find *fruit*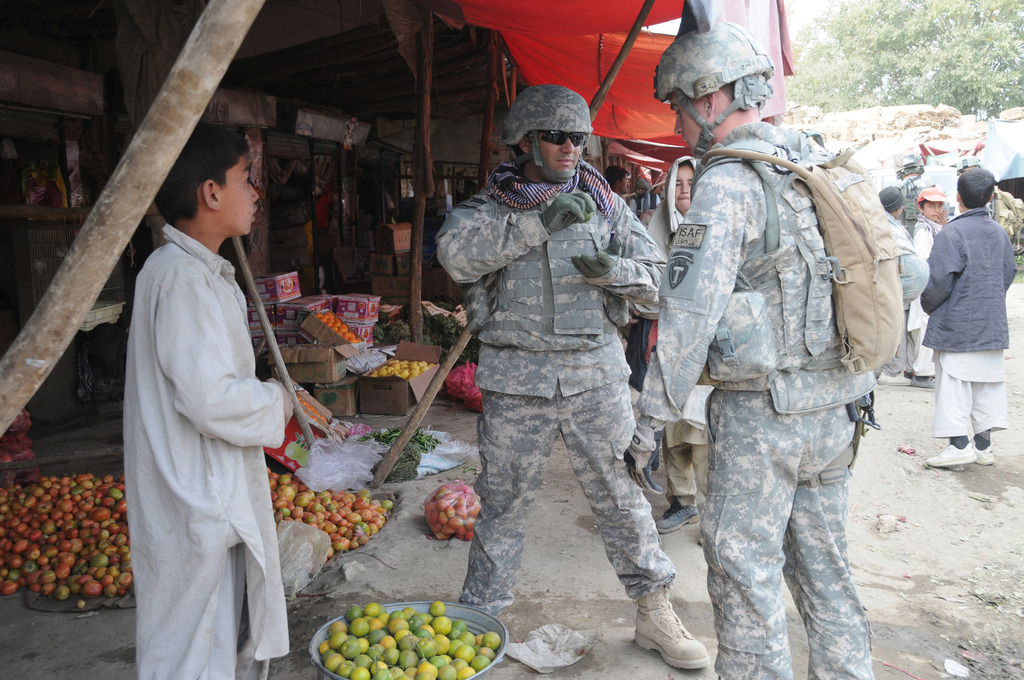
bbox(483, 632, 500, 652)
